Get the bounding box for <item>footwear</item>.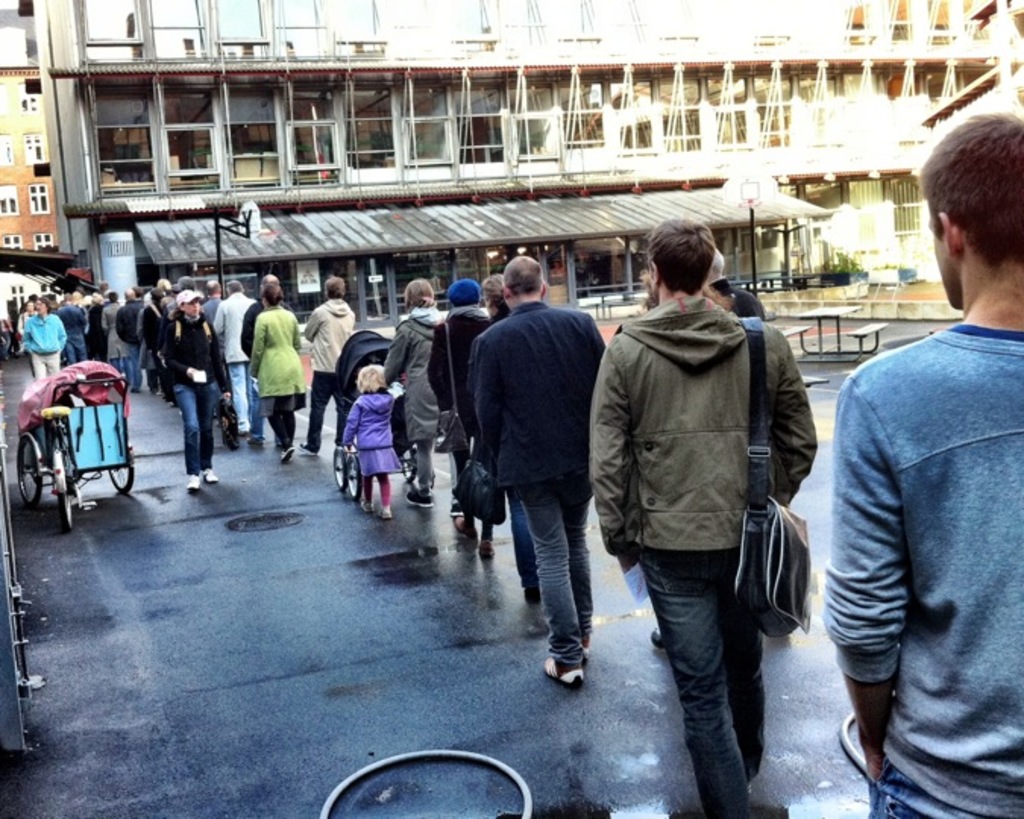
region(542, 652, 583, 684).
